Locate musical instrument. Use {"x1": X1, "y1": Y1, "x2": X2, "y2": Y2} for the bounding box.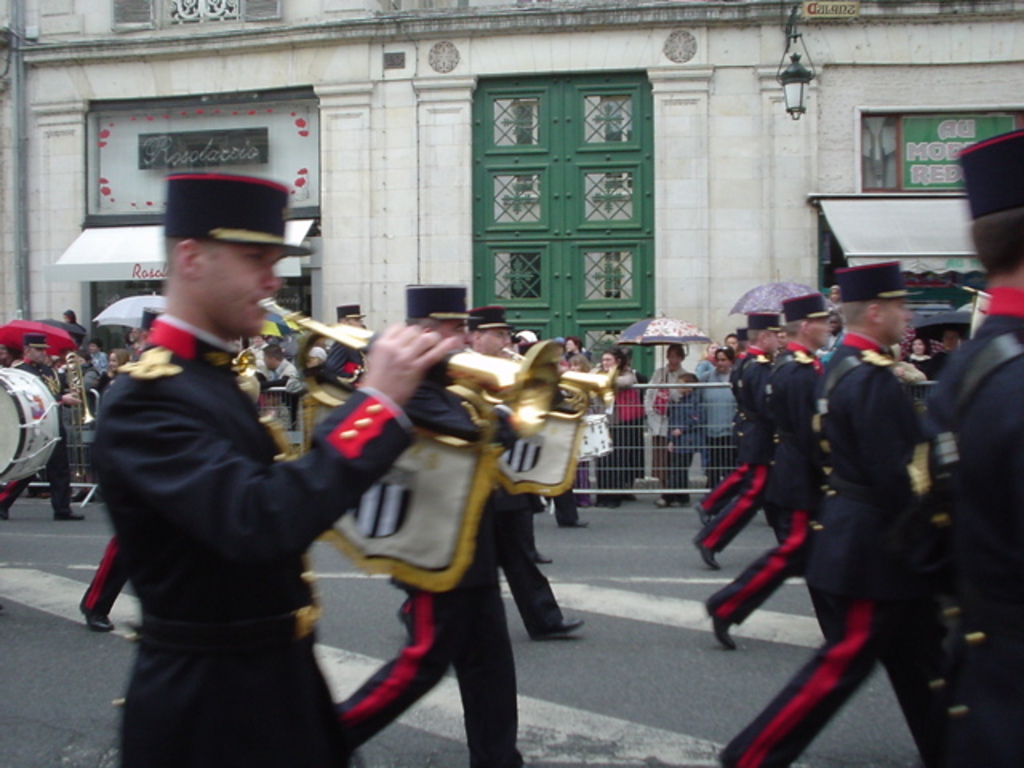
{"x1": 62, "y1": 352, "x2": 102, "y2": 491}.
